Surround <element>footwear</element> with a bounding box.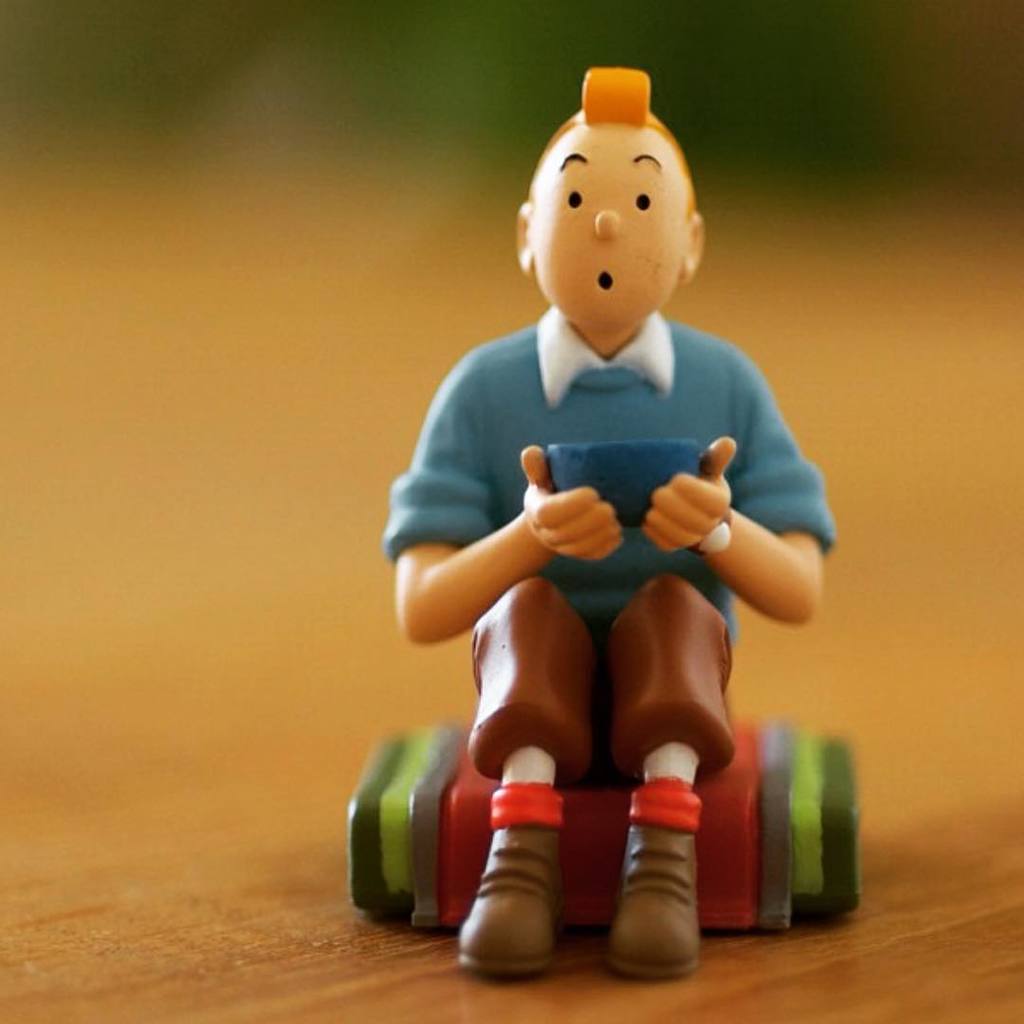
<bbox>600, 774, 721, 982</bbox>.
